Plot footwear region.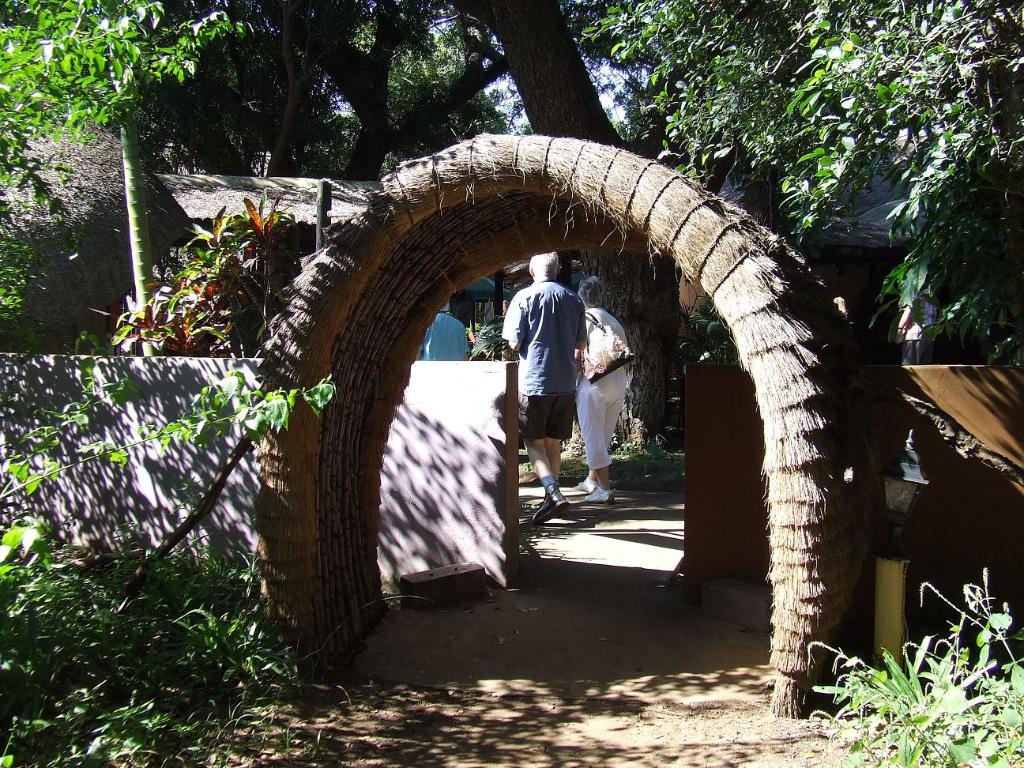
Plotted at rect(582, 485, 619, 501).
